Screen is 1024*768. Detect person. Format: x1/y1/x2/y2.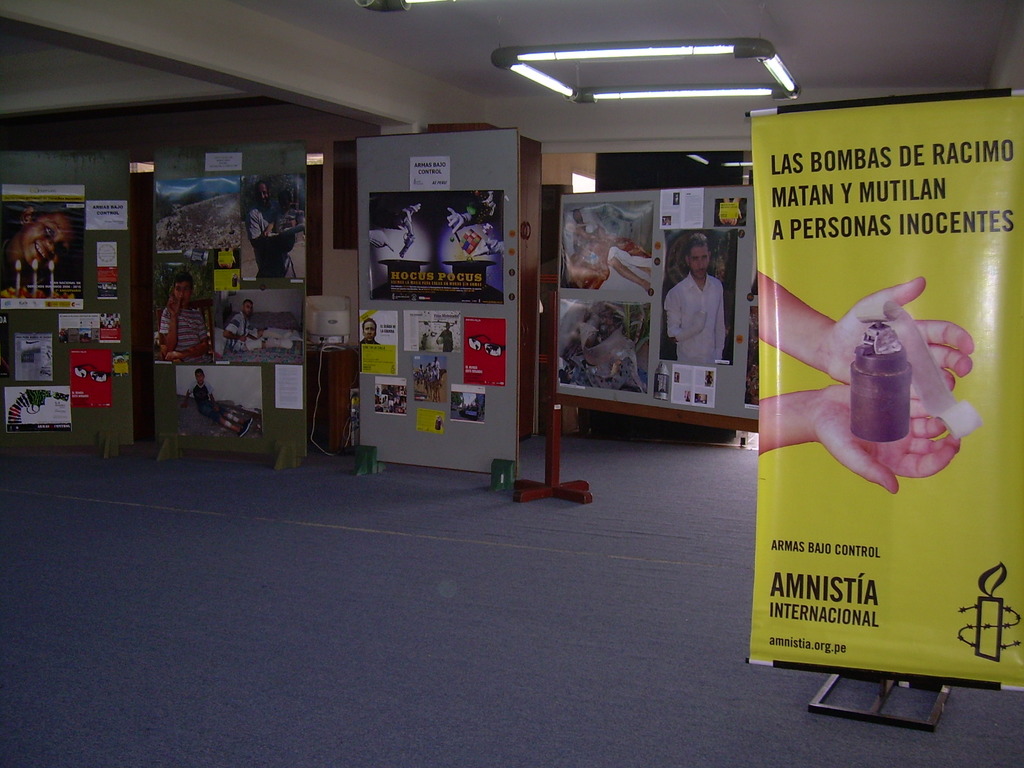
220/298/296/352.
